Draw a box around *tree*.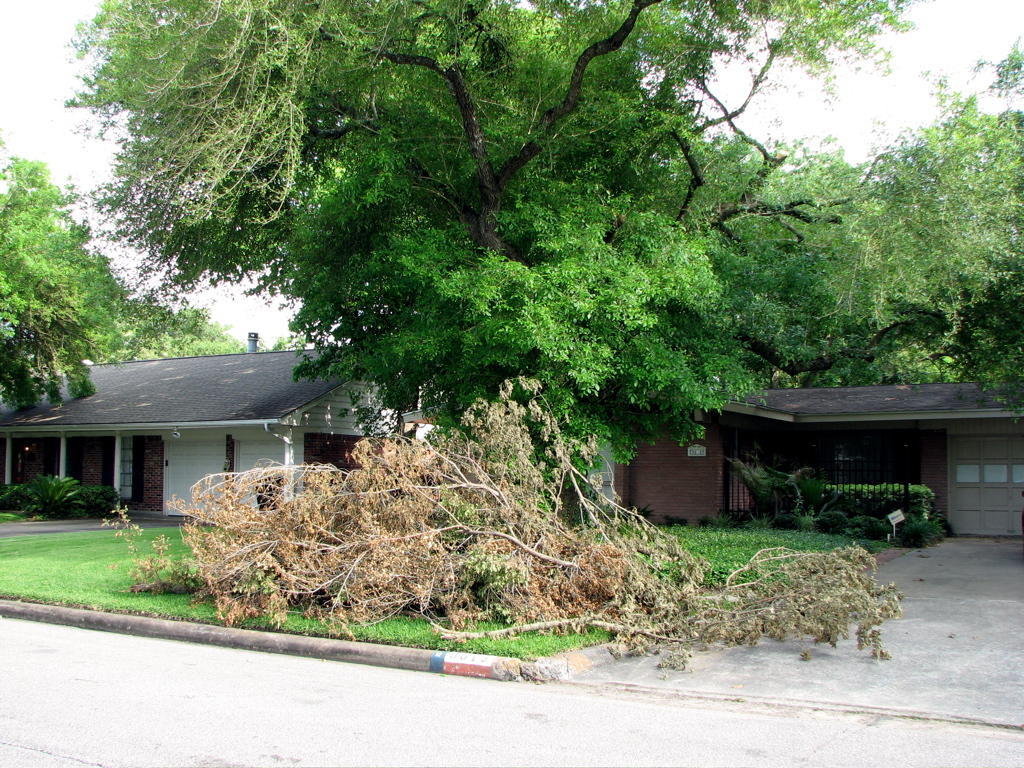
l=57, t=0, r=929, b=492.
